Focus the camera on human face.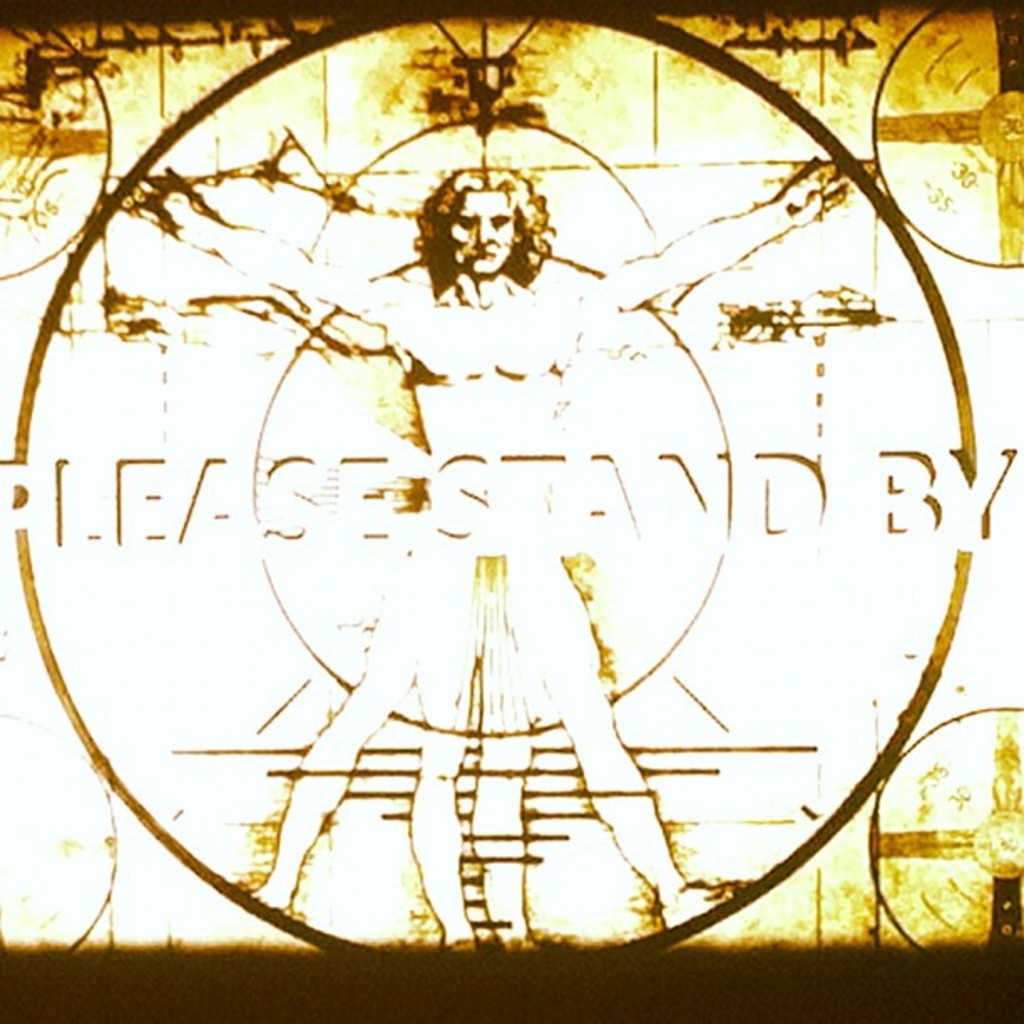
Focus region: detection(450, 189, 514, 274).
